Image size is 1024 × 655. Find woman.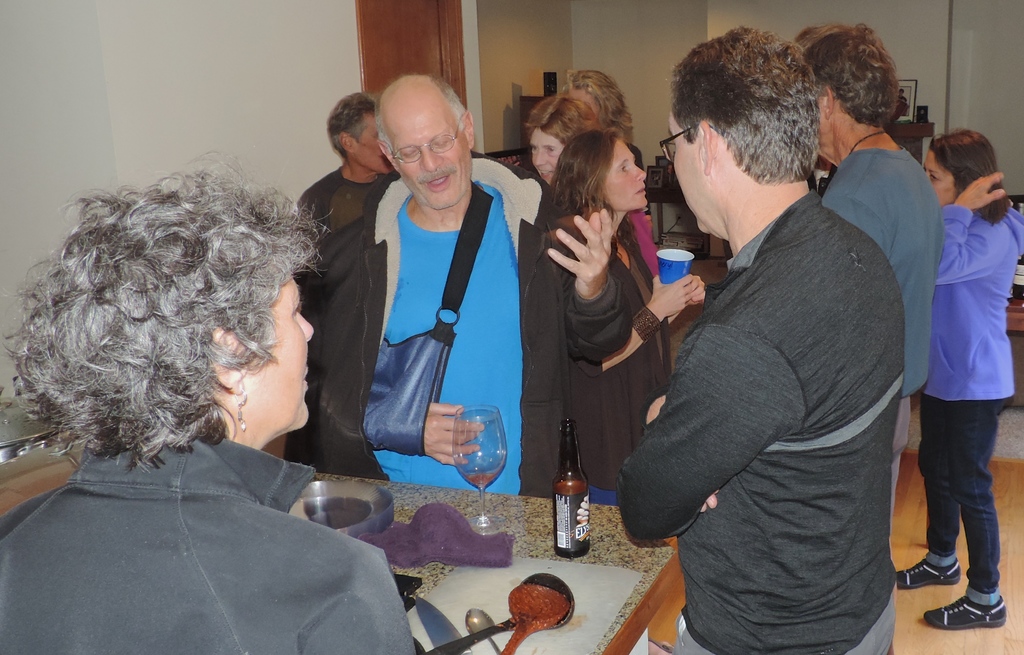
locate(0, 156, 424, 654).
